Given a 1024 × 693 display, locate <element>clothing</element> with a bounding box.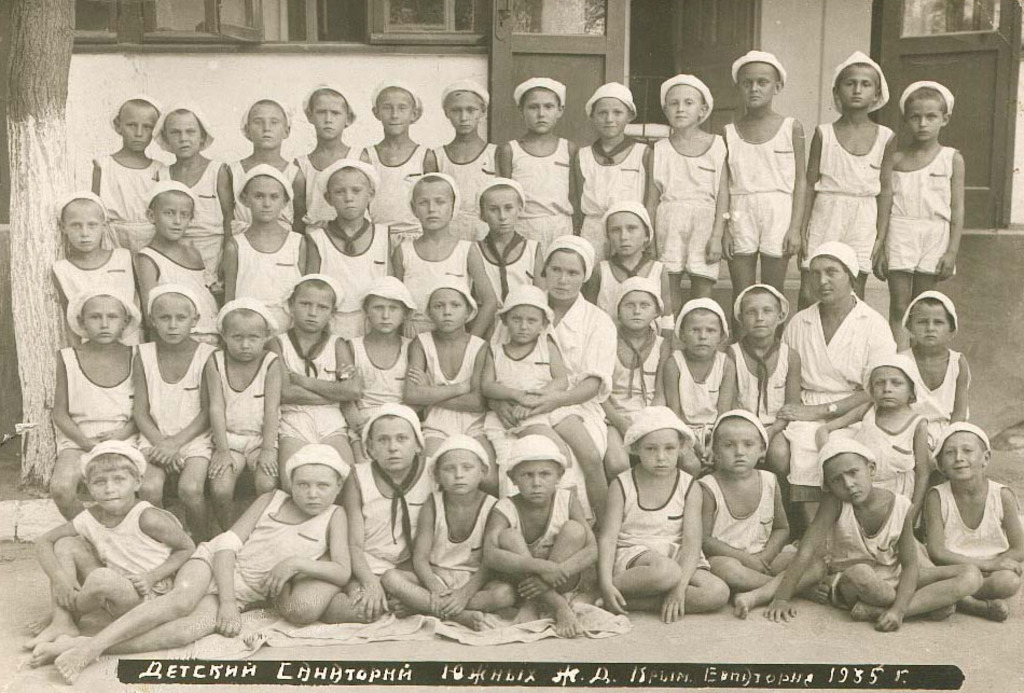
Located: region(843, 402, 928, 512).
